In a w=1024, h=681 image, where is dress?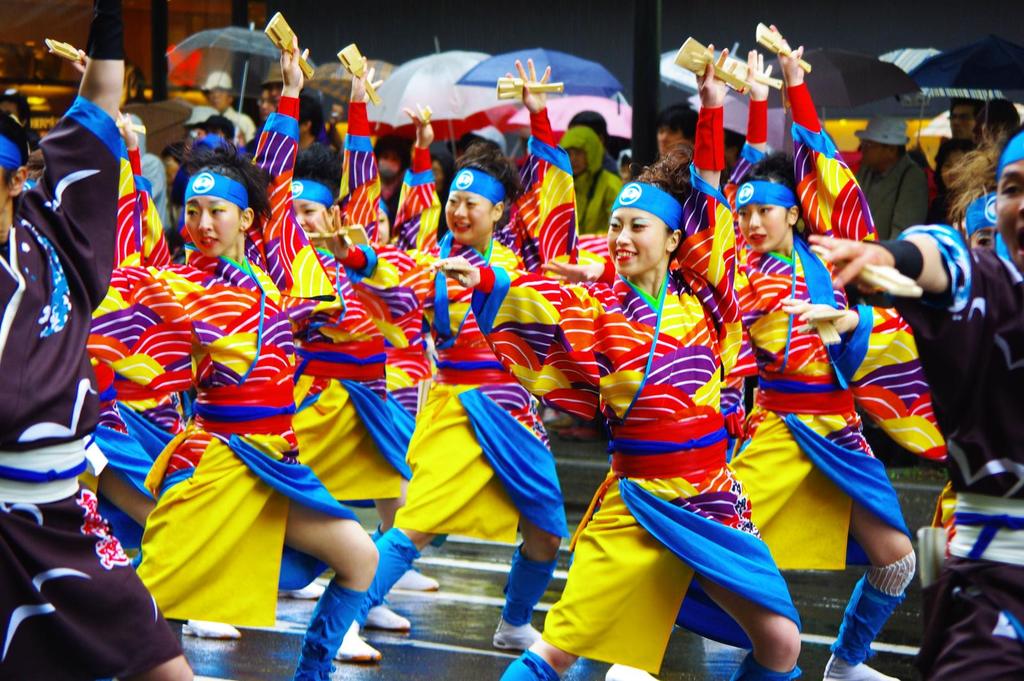
region(677, 94, 916, 580).
